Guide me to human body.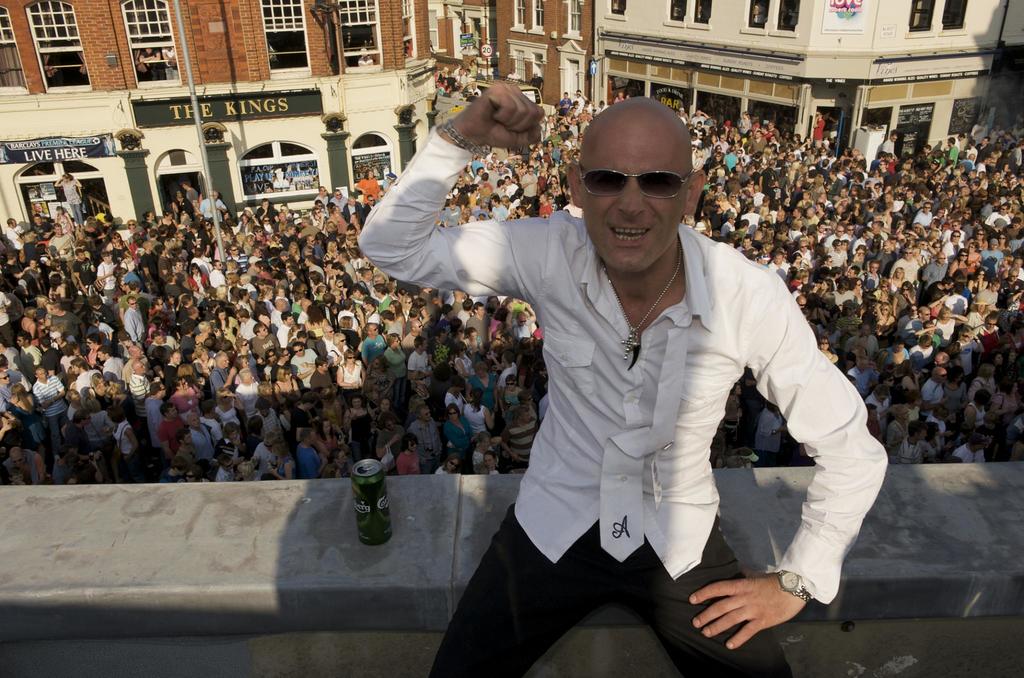
Guidance: 182 321 195 359.
